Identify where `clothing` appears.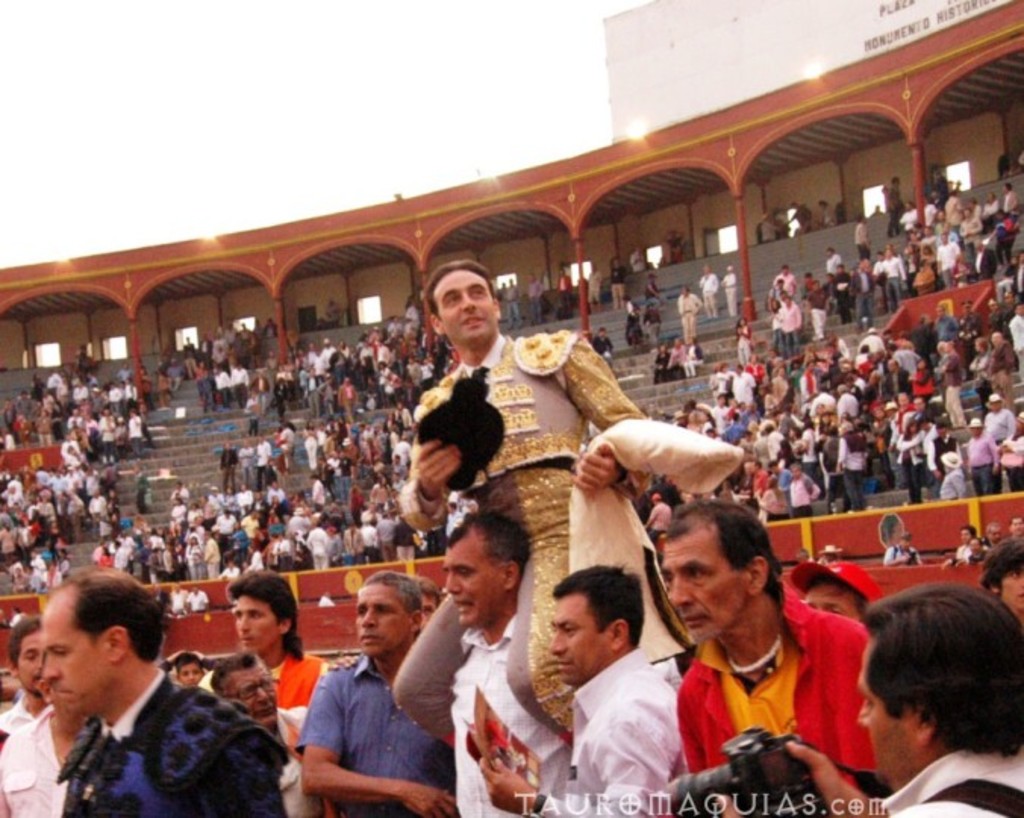
Appears at crop(677, 292, 697, 341).
